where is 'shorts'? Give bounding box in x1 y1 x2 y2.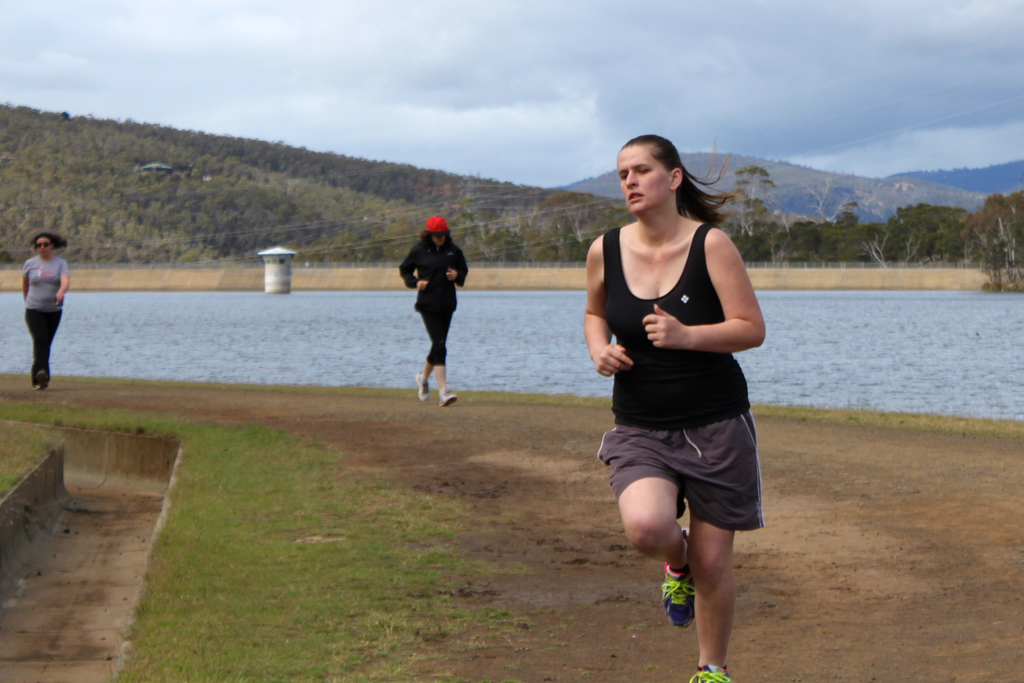
604 401 767 527.
